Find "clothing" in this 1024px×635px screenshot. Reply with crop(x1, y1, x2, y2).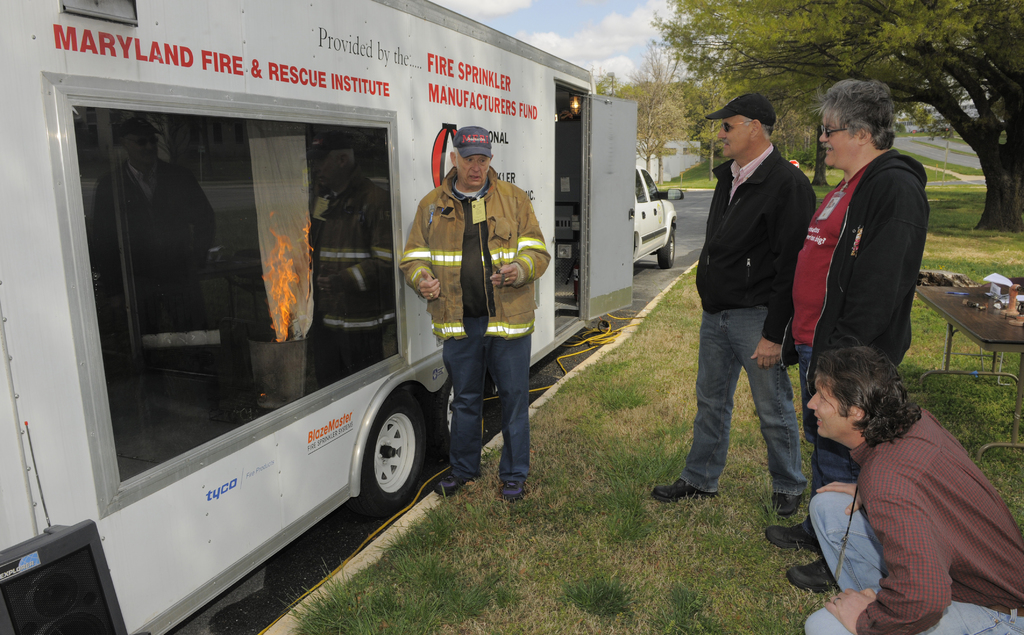
crop(786, 149, 930, 493).
